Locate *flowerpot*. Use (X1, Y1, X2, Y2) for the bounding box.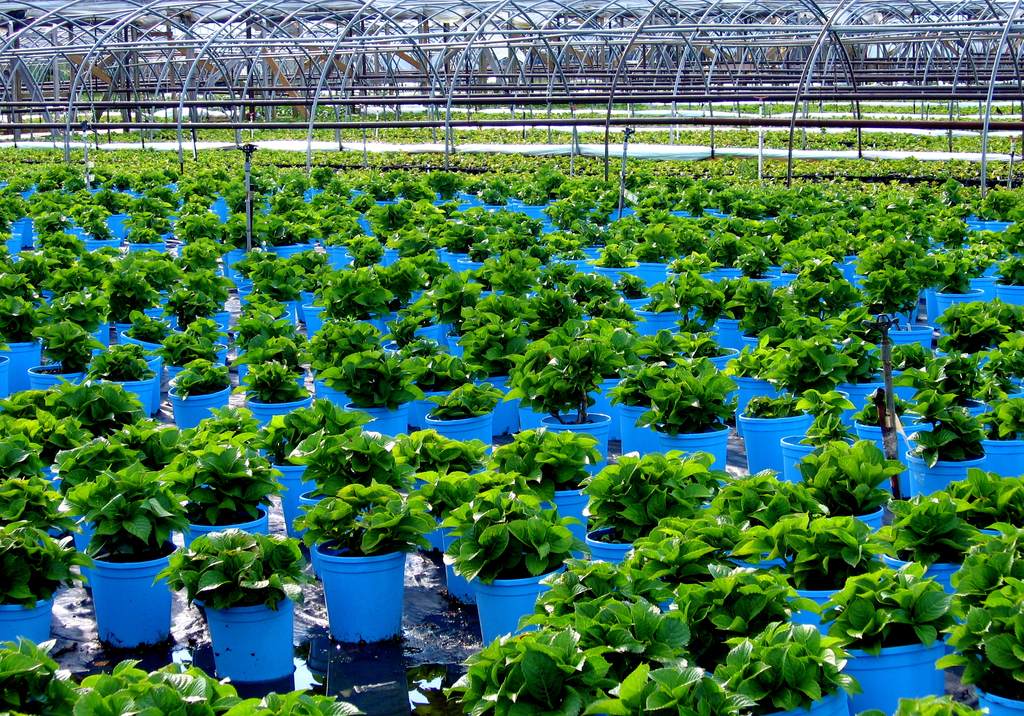
(435, 520, 488, 601).
